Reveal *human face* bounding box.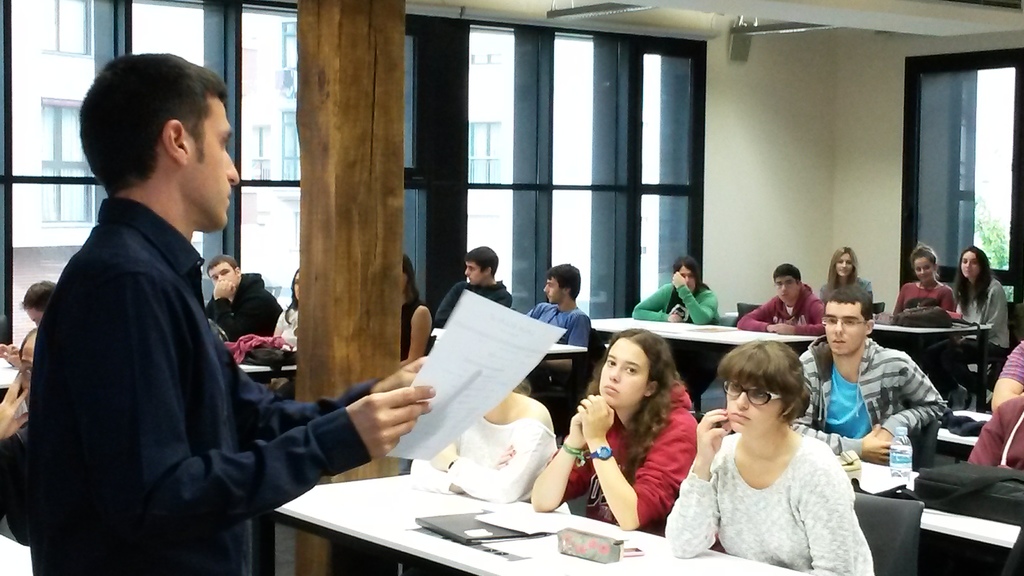
Revealed: left=962, top=251, right=978, bottom=277.
